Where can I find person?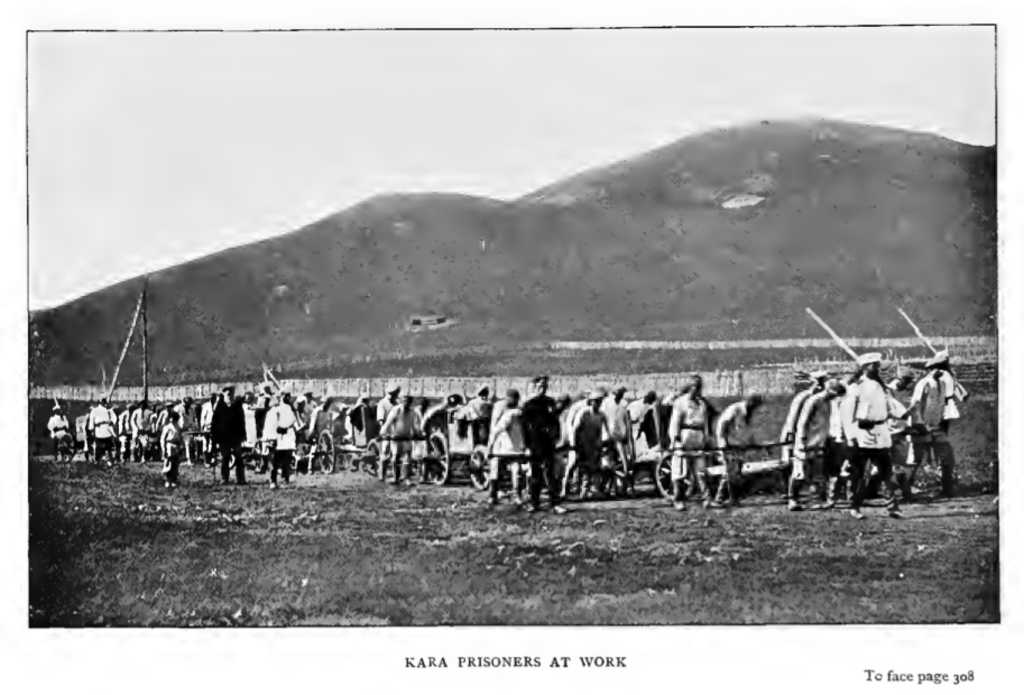
You can find it at 467/387/499/419.
